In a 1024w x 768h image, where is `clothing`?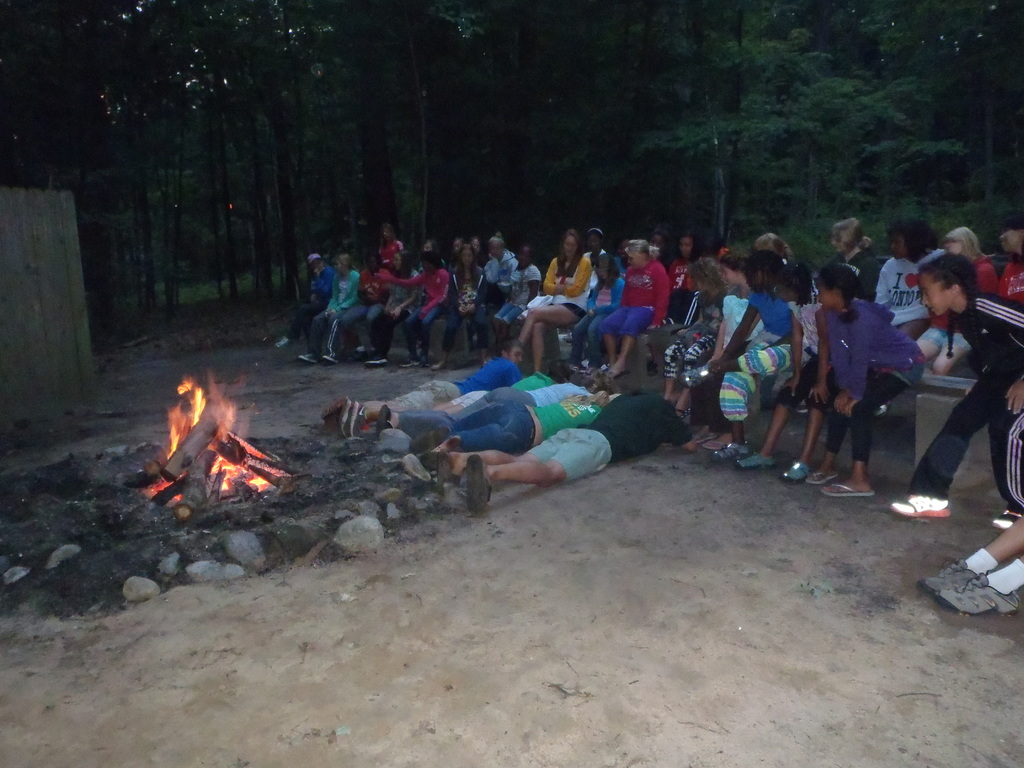
region(458, 365, 568, 404).
